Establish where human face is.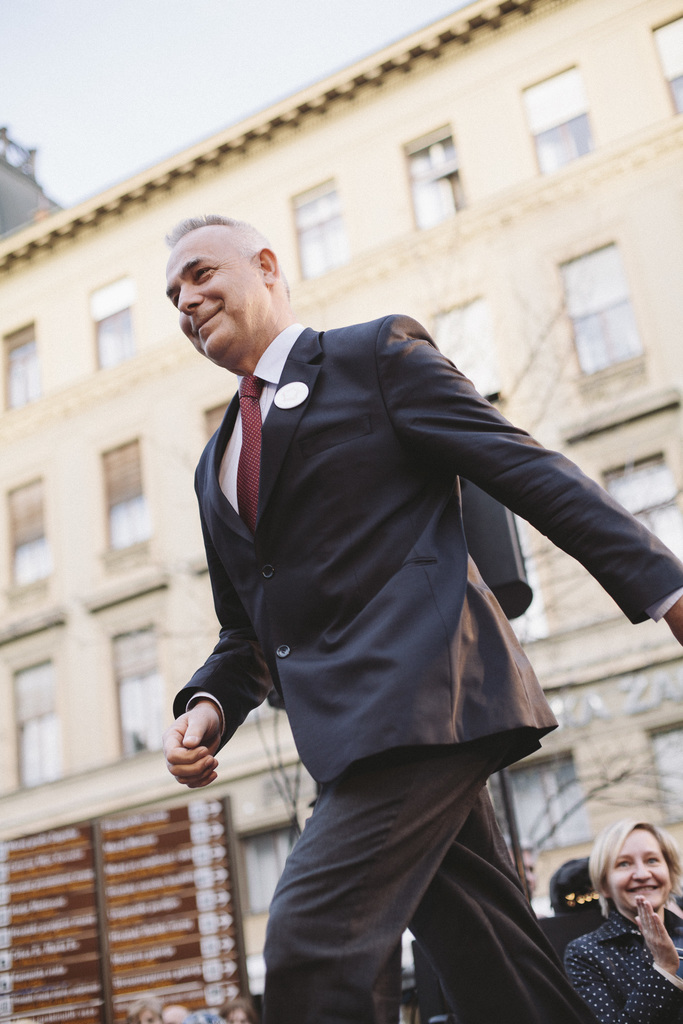
Established at bbox=(613, 826, 673, 908).
